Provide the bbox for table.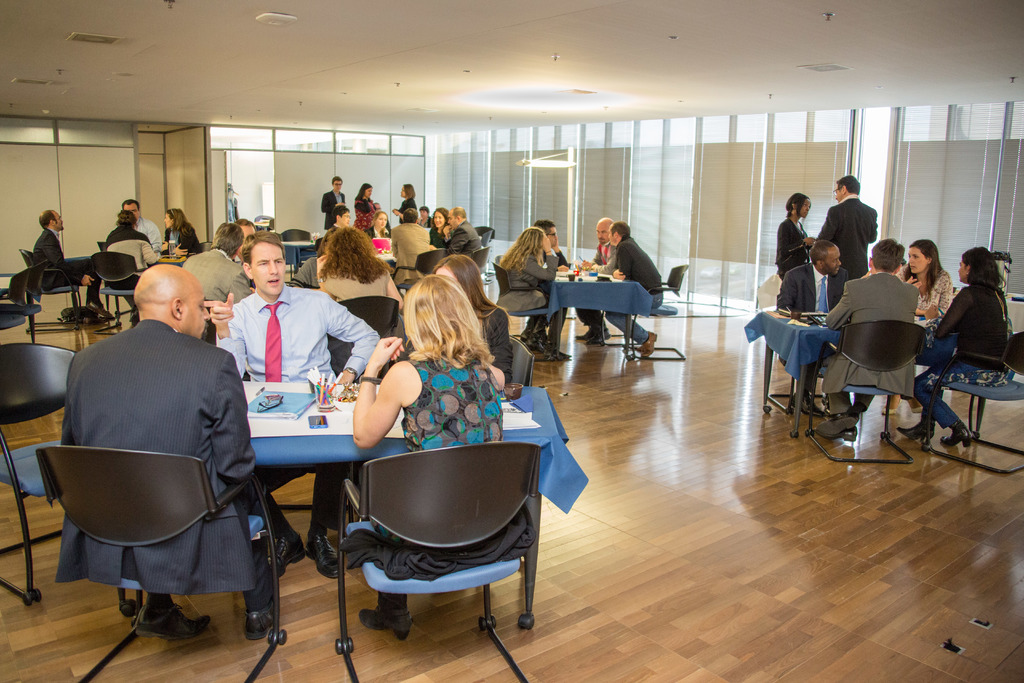
select_region(243, 378, 589, 627).
